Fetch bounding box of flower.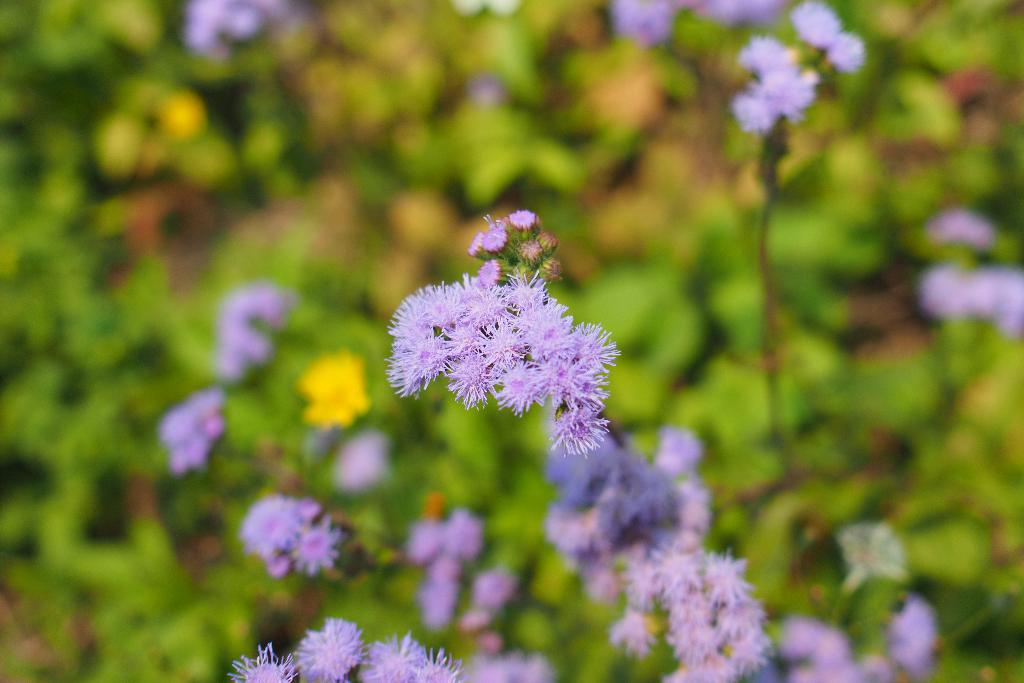
Bbox: region(156, 391, 219, 473).
